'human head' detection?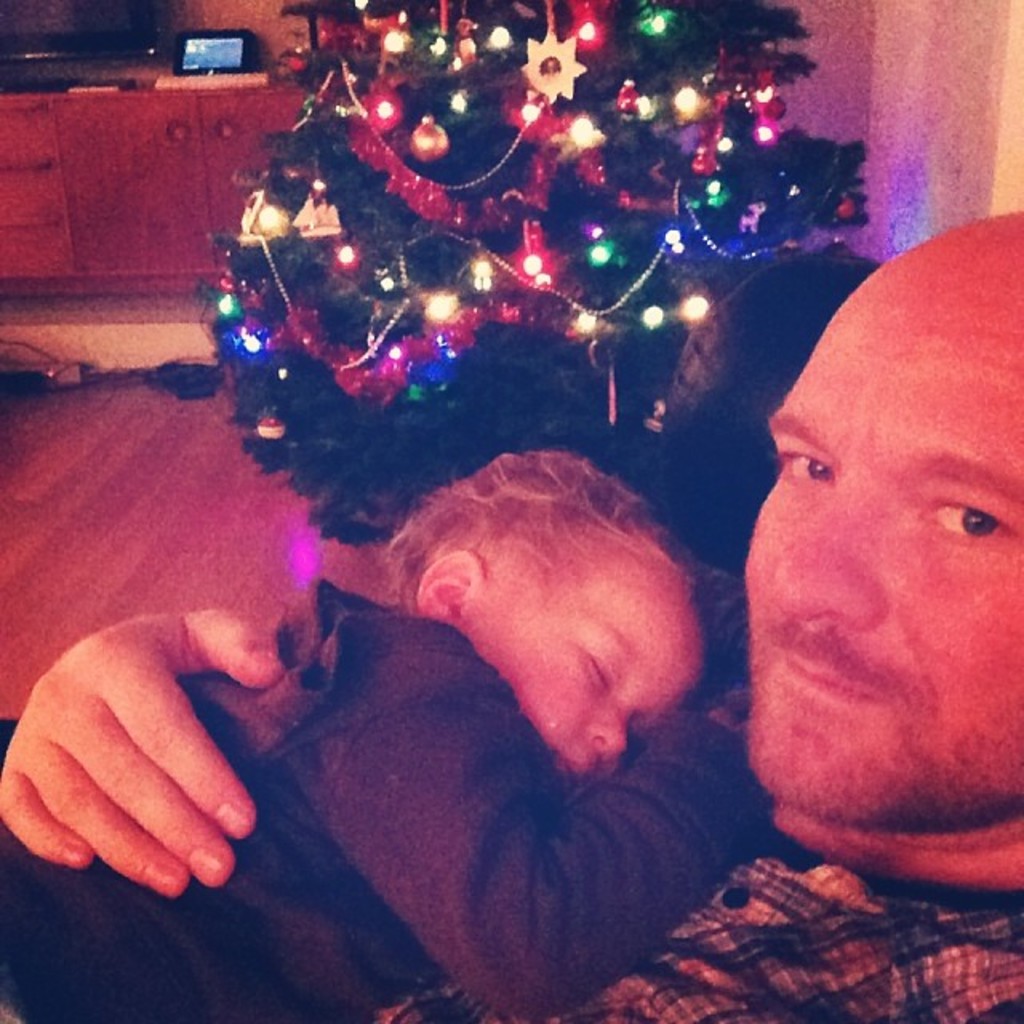
<bbox>746, 206, 1022, 832</bbox>
